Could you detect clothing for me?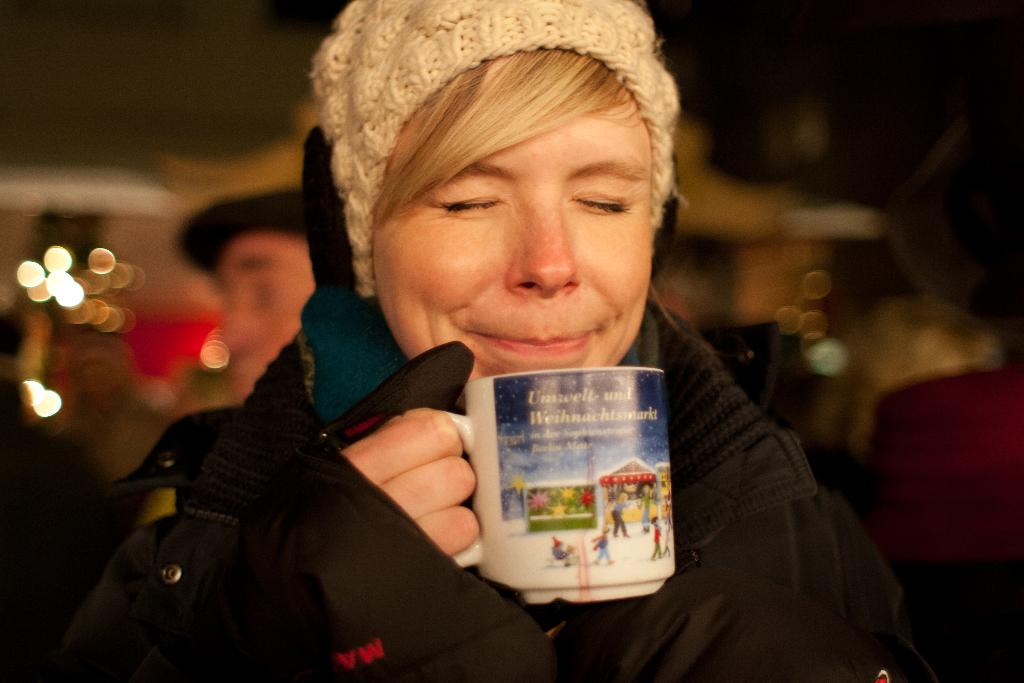
Detection result: {"x1": 92, "y1": 177, "x2": 845, "y2": 676}.
